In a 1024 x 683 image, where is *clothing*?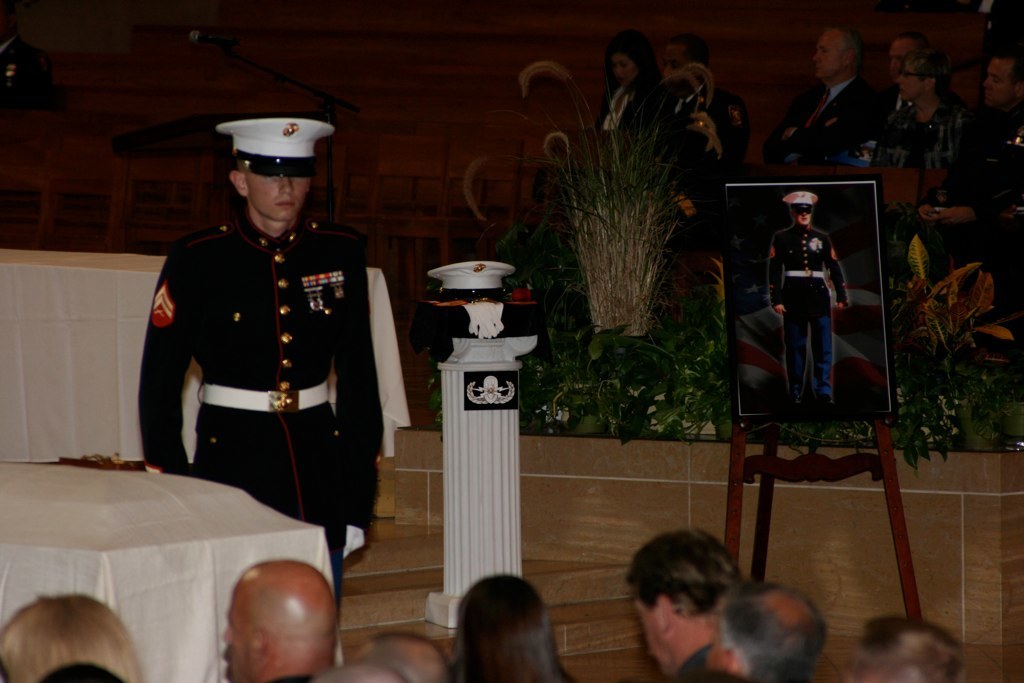
locate(970, 89, 1023, 205).
